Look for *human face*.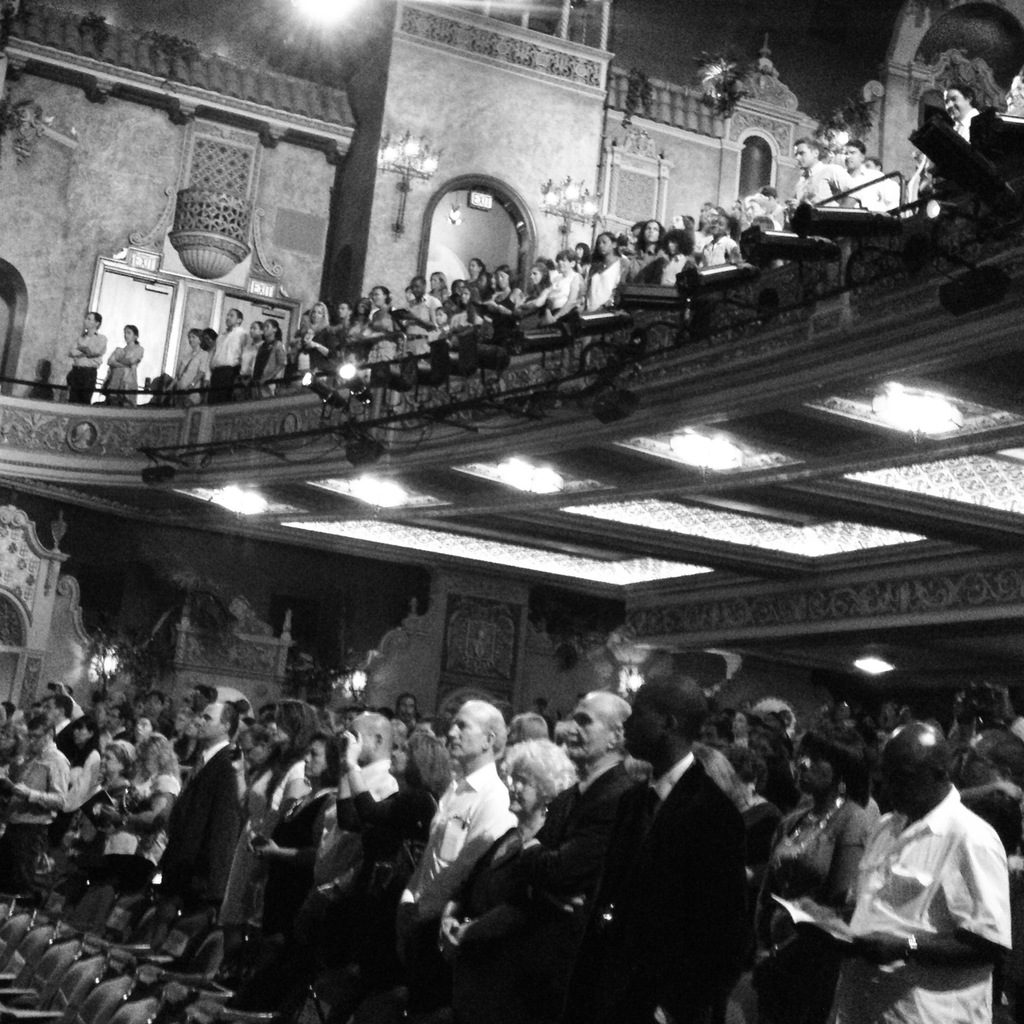
Found: select_region(948, 90, 963, 118).
